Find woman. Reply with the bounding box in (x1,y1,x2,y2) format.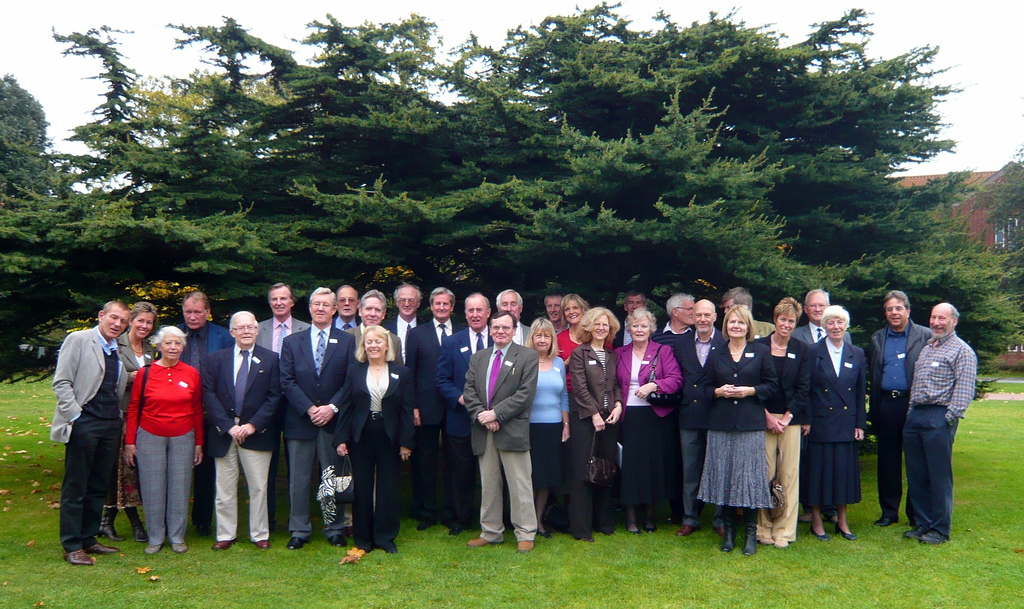
(615,305,679,534).
